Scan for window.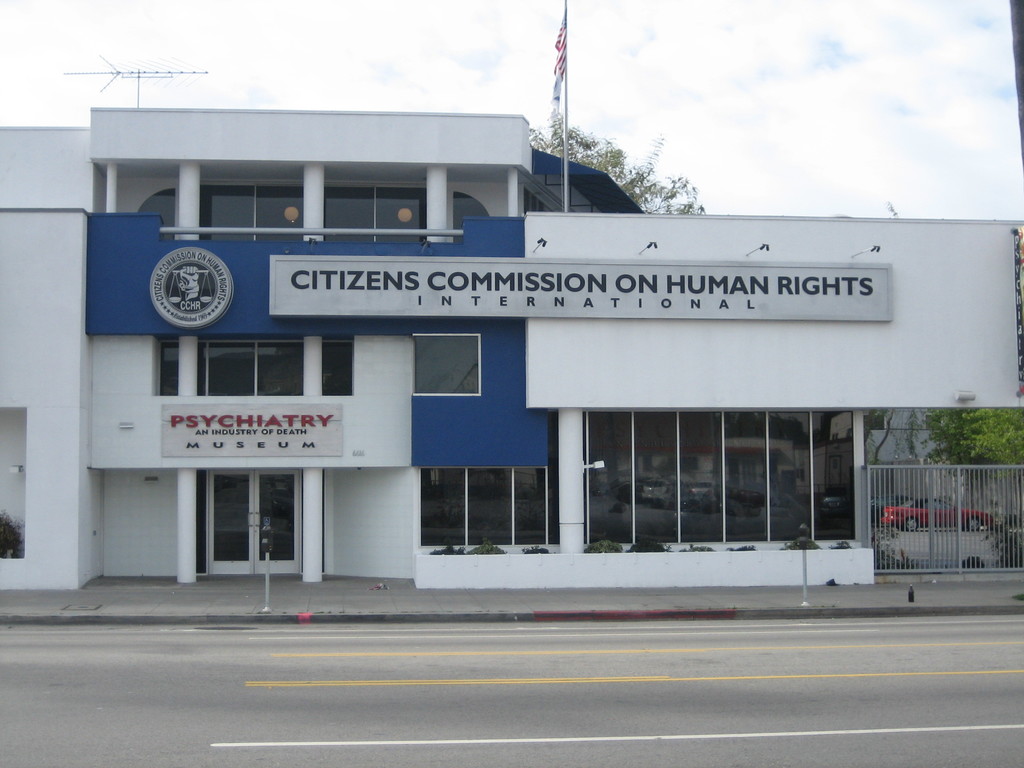
Scan result: select_region(418, 467, 556, 550).
